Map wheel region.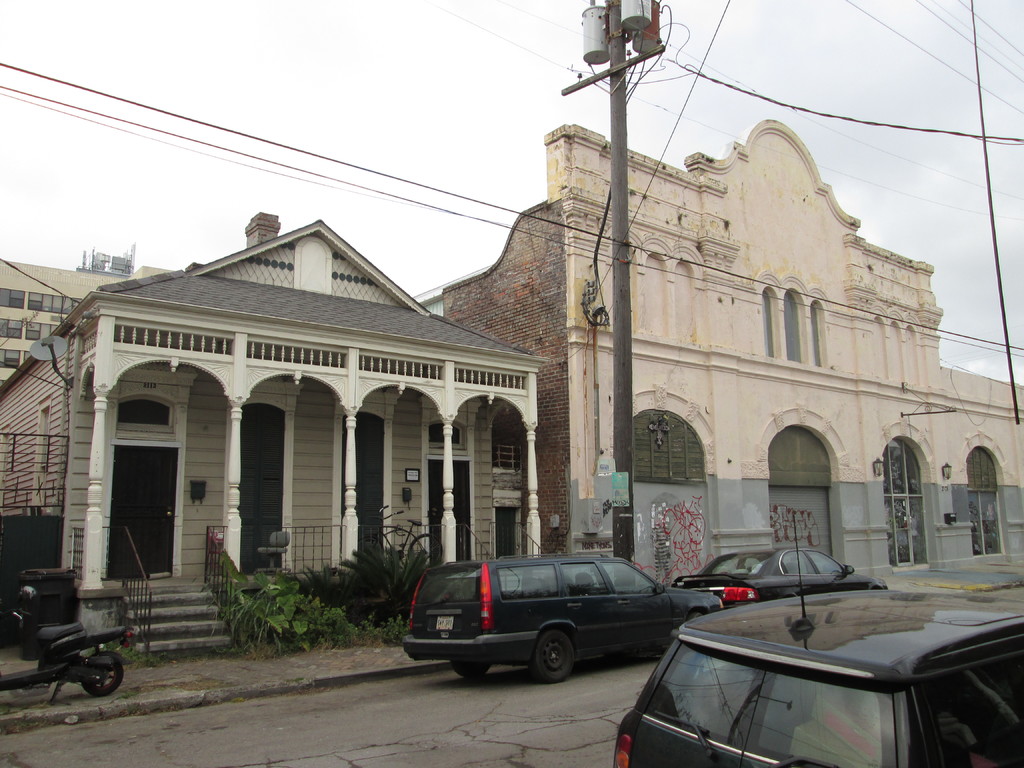
Mapped to box(81, 648, 123, 694).
